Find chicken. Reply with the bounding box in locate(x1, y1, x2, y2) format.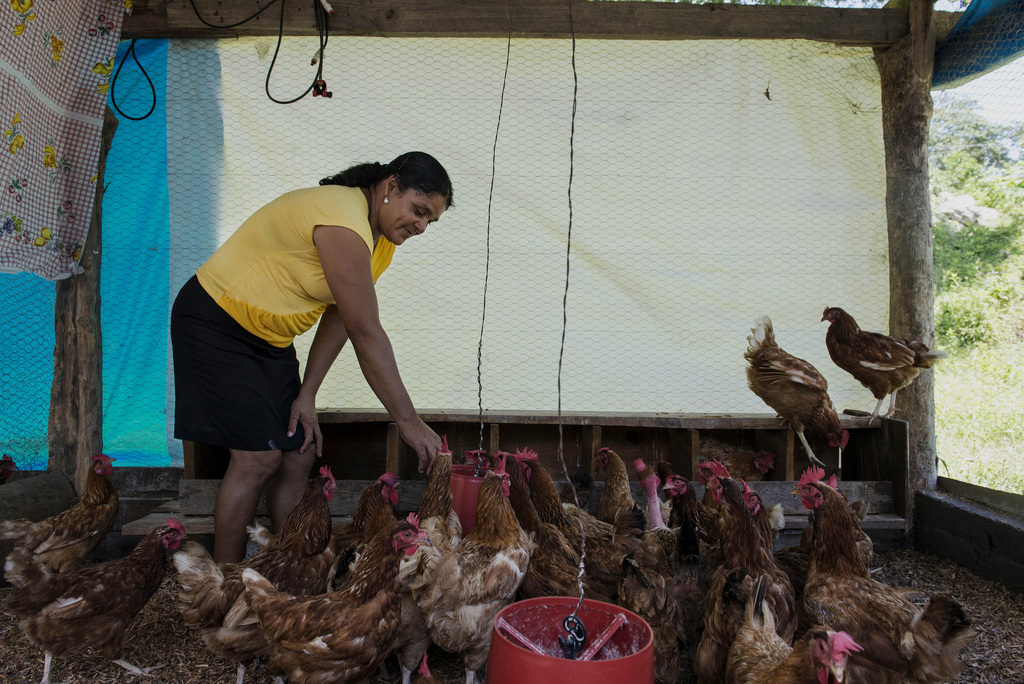
locate(690, 452, 790, 581).
